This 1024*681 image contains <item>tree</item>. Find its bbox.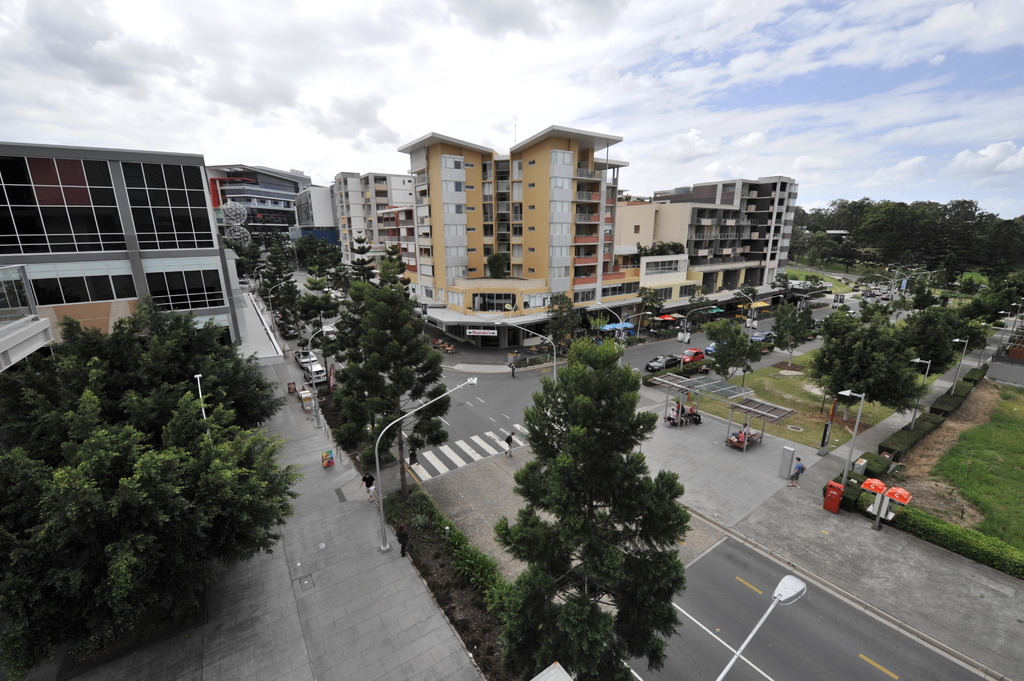
x1=861, y1=268, x2=877, y2=291.
